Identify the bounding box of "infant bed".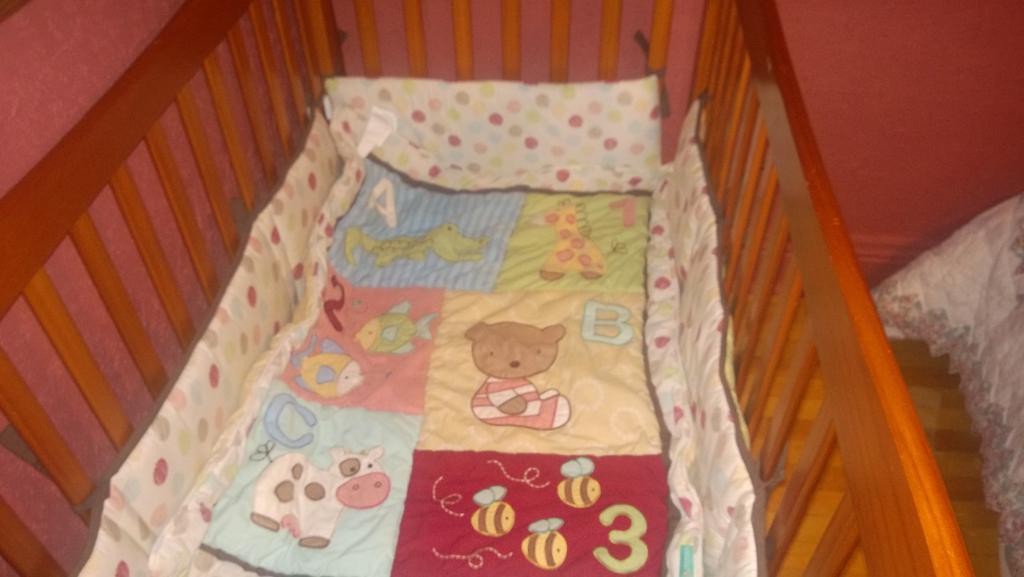
{"left": 0, "top": 0, "right": 974, "bottom": 576}.
